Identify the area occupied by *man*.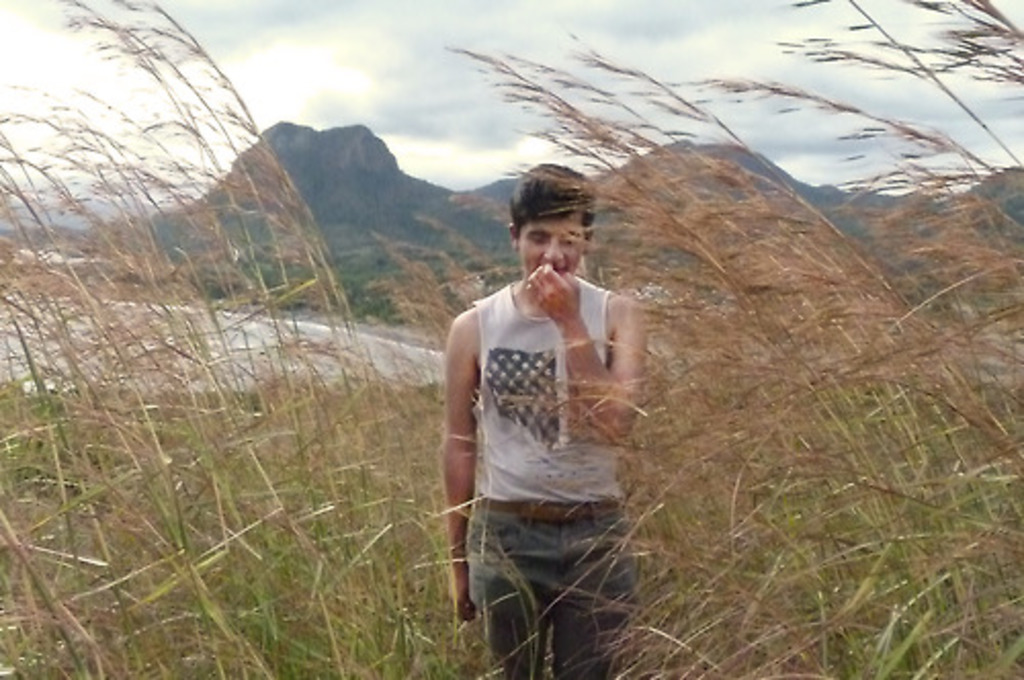
Area: (436, 164, 674, 676).
